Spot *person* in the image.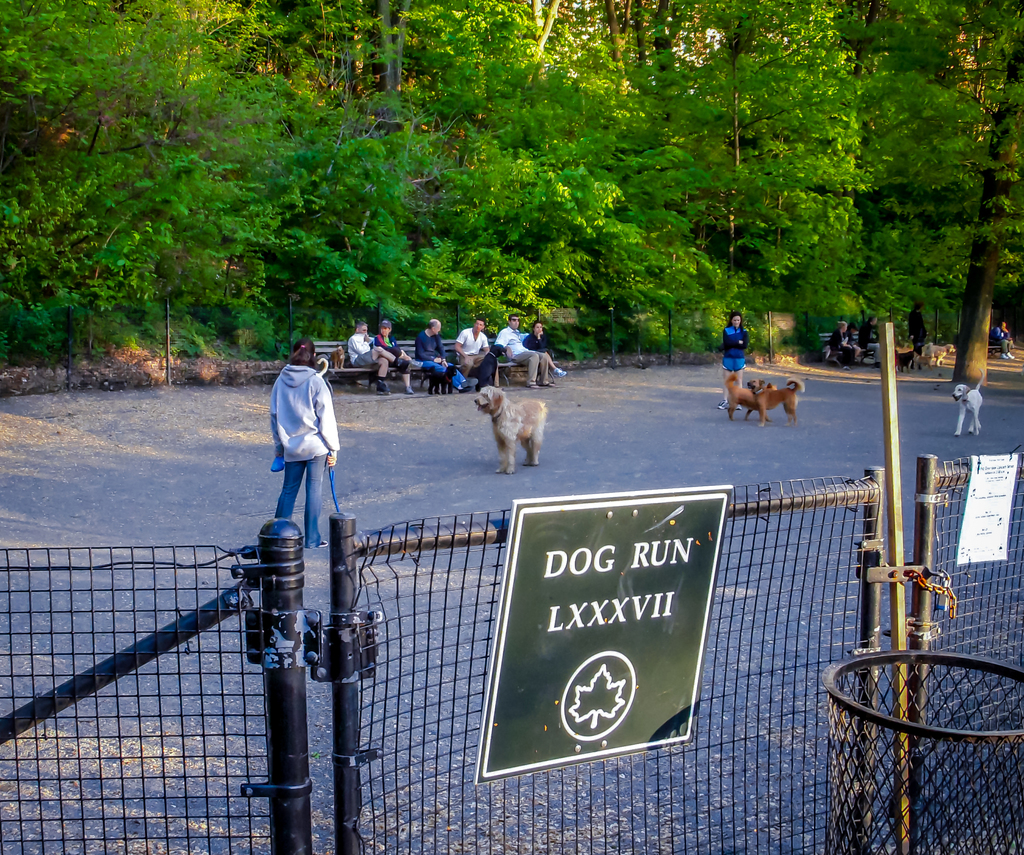
*person* found at <box>415,318,475,392</box>.
